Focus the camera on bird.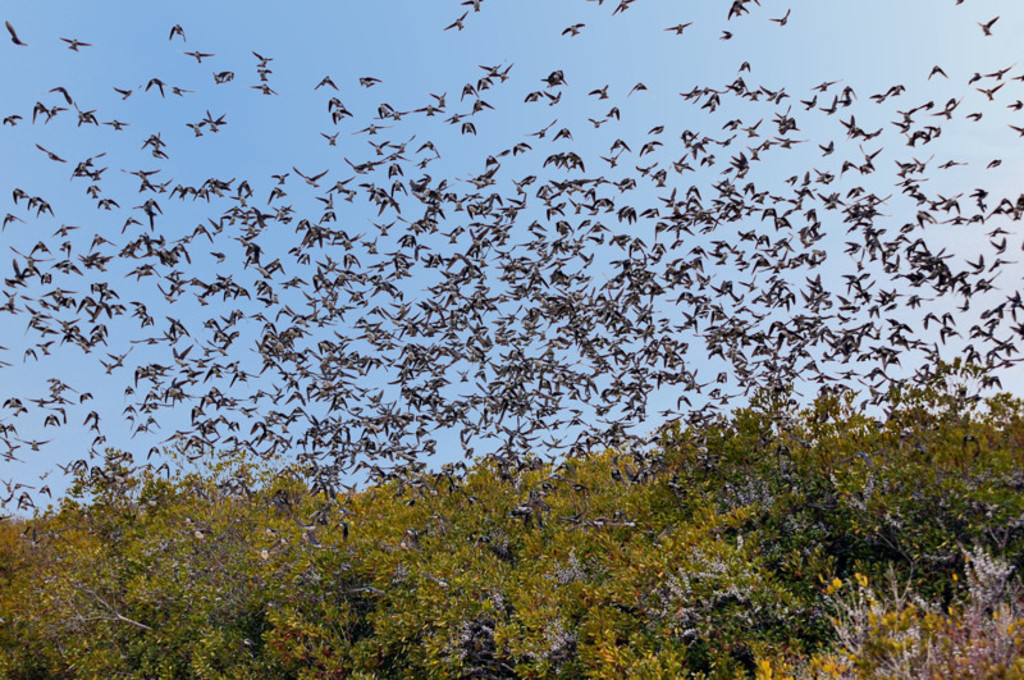
Focus region: x1=557, y1=17, x2=588, y2=44.
